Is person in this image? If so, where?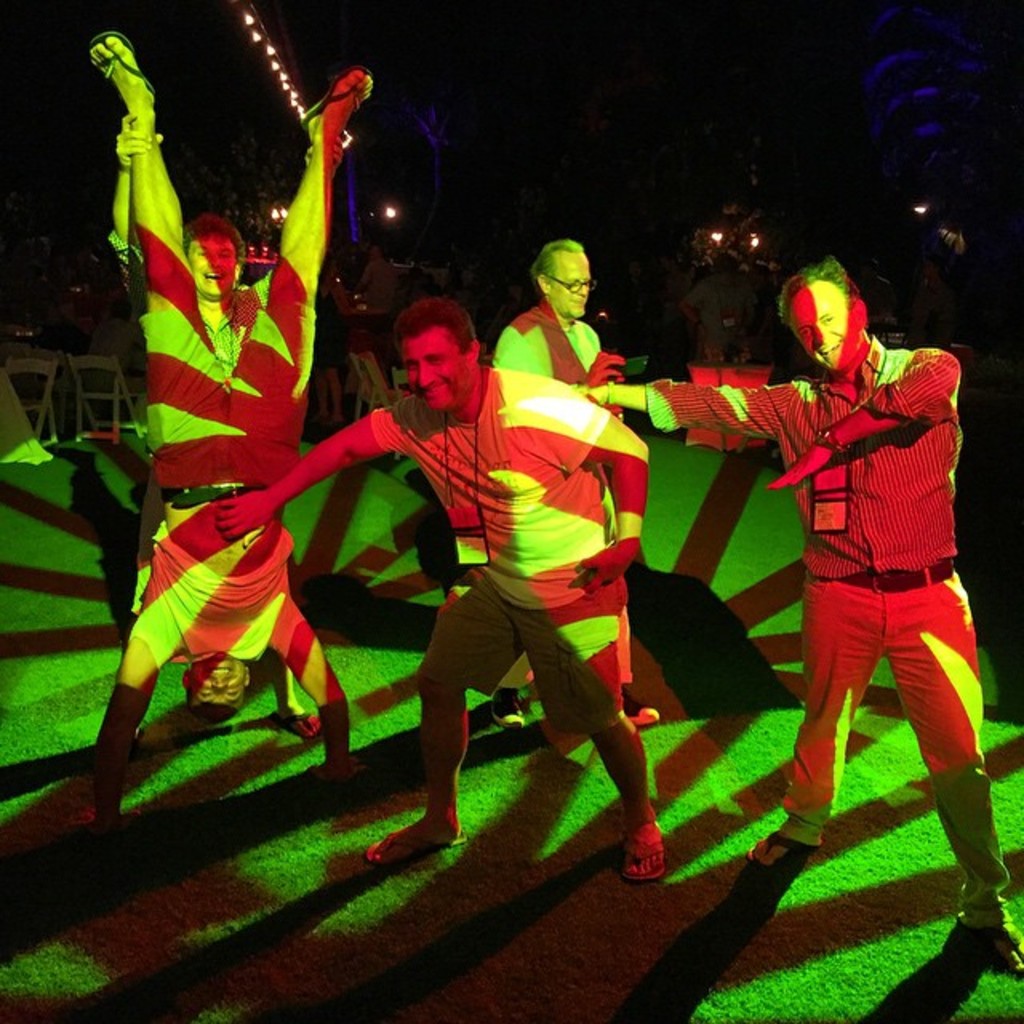
Yes, at box(723, 245, 992, 922).
